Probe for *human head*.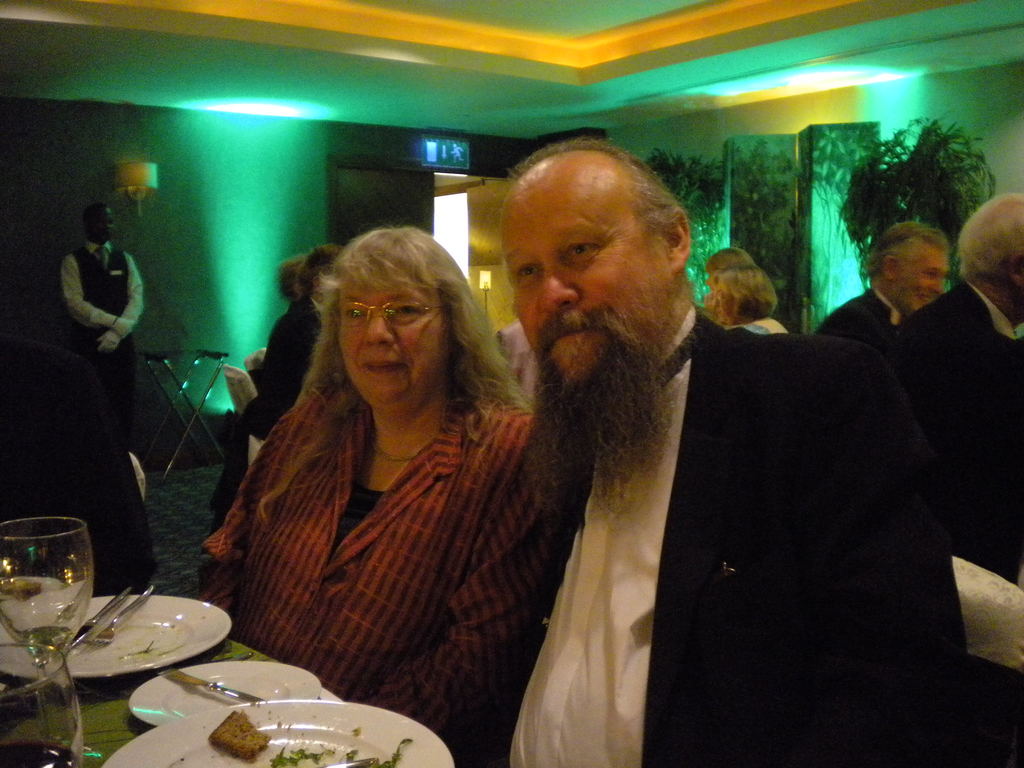
Probe result: box=[706, 246, 752, 269].
